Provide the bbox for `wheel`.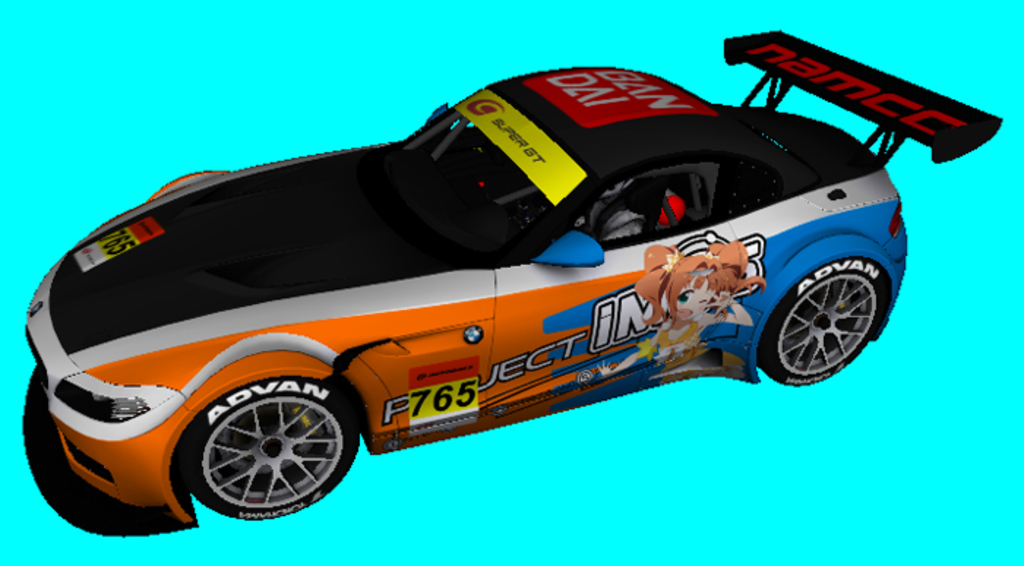
box=[177, 382, 350, 513].
